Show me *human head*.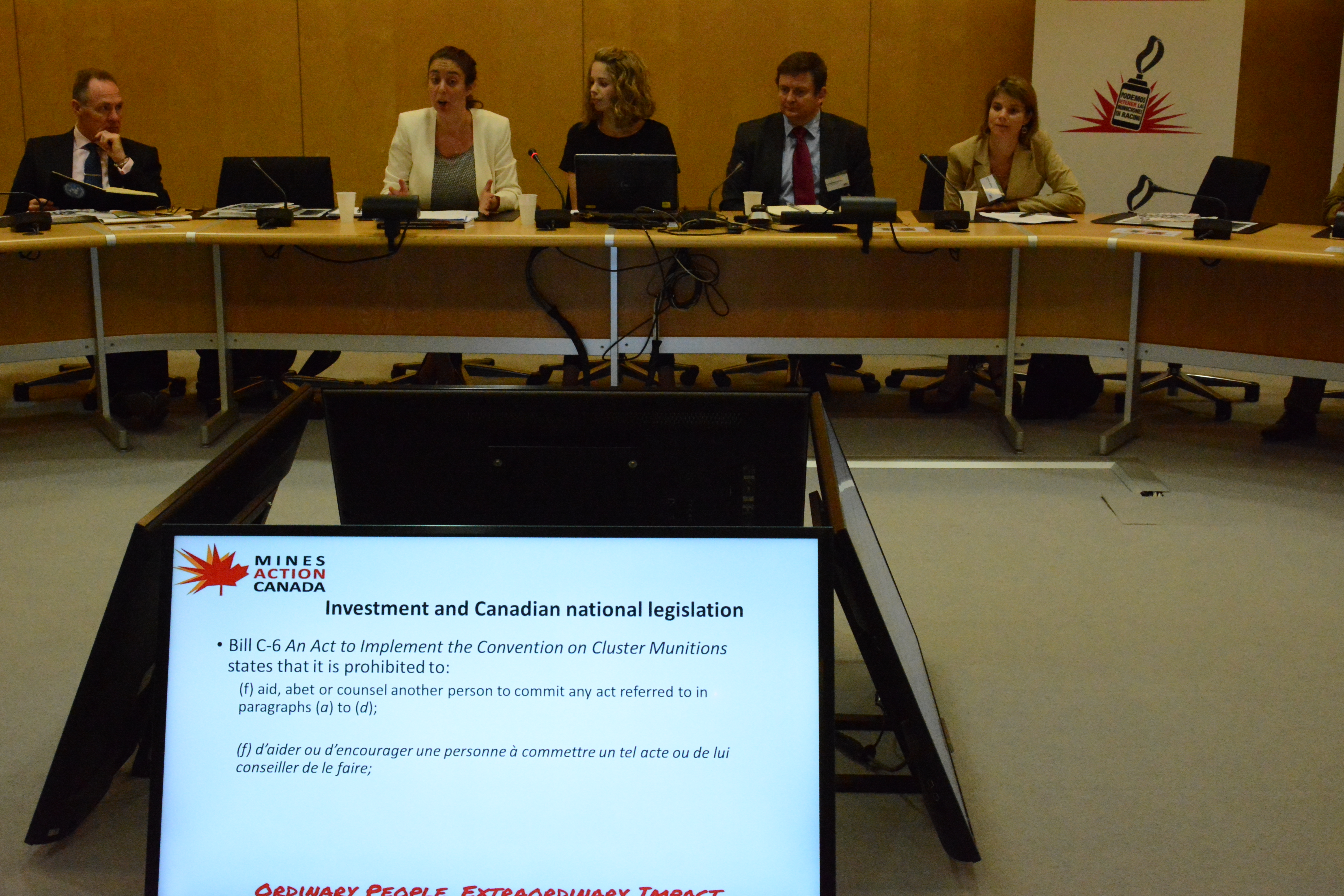
*human head* is here: locate(95, 11, 106, 26).
